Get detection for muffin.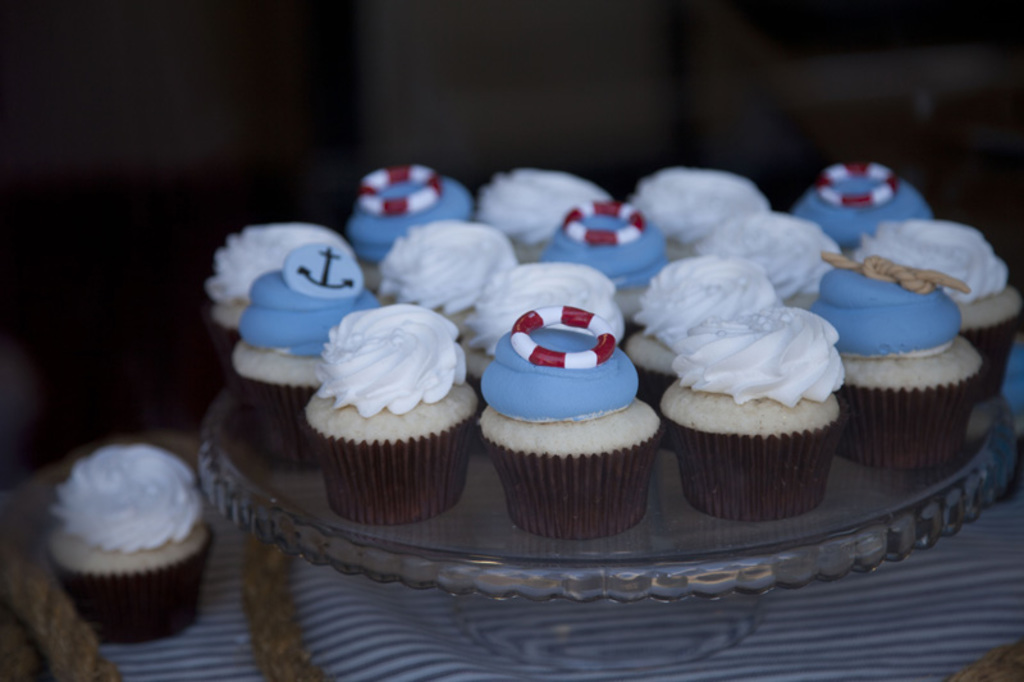
Detection: select_region(45, 440, 215, 644).
